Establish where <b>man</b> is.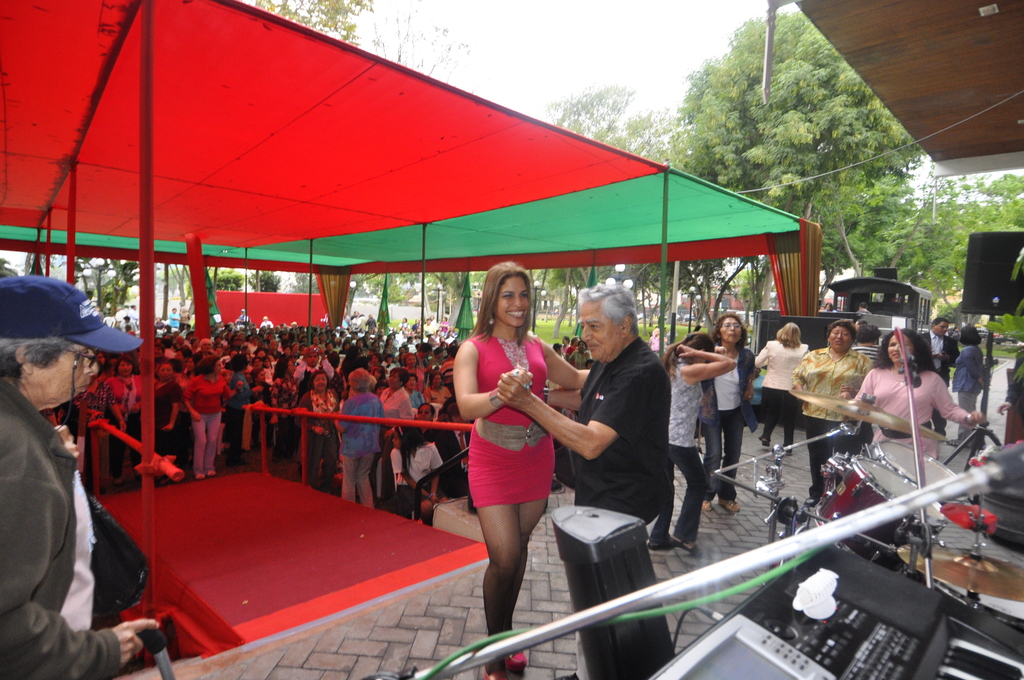
Established at (0, 277, 144, 675).
